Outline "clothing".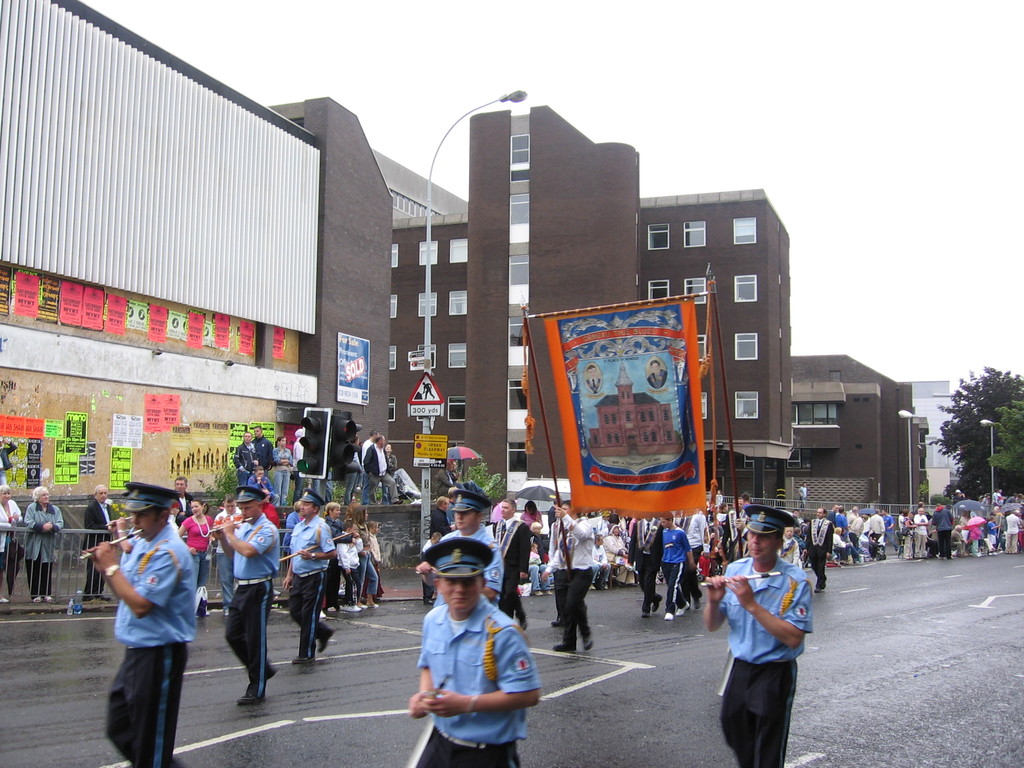
Outline: locate(715, 552, 814, 767).
